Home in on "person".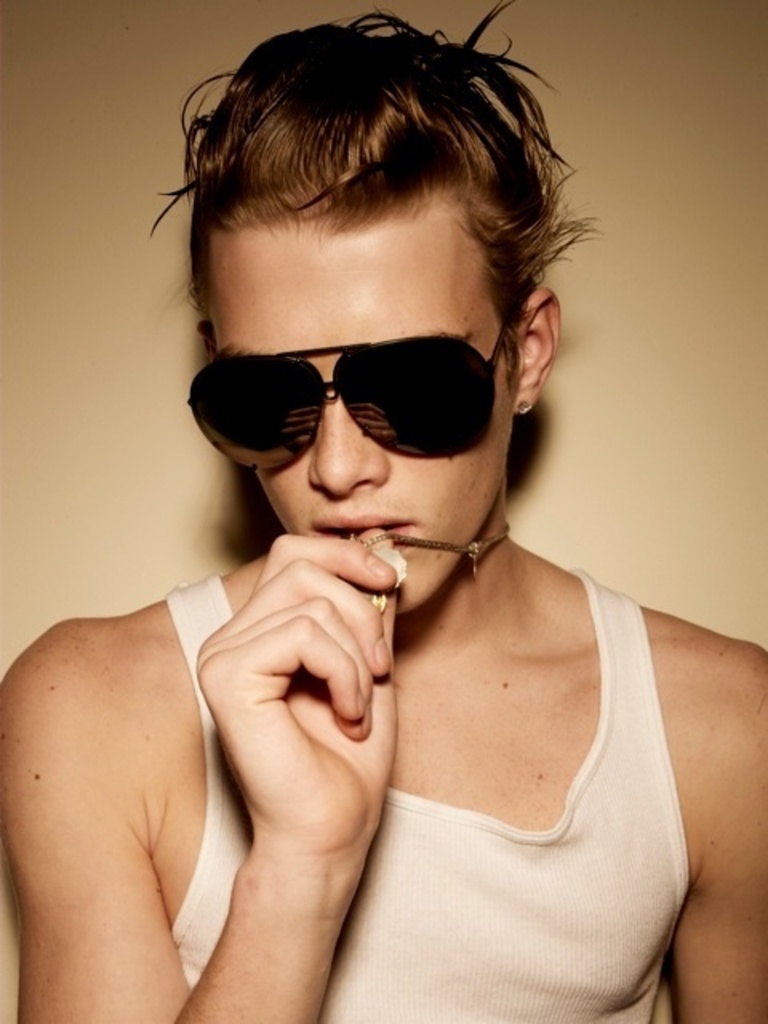
Homed in at box(53, 0, 739, 1023).
